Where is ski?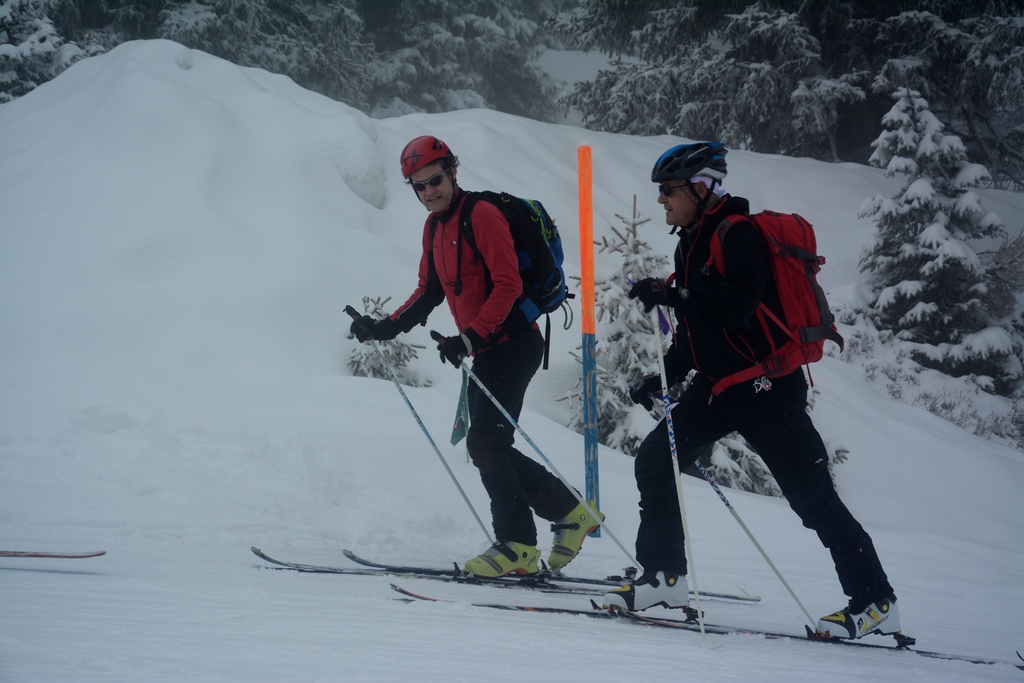
(left=0, top=547, right=112, bottom=569).
